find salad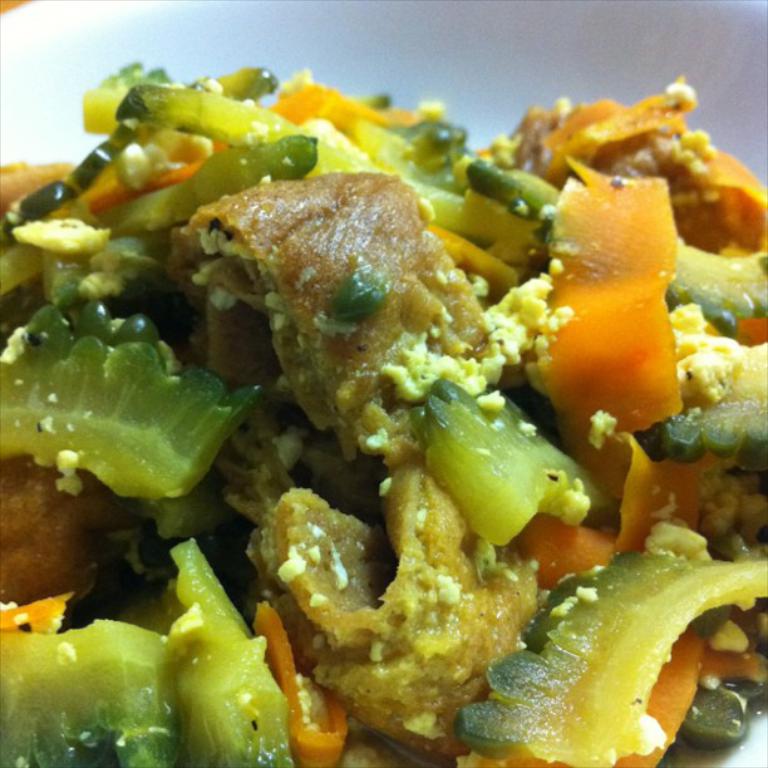
rect(0, 40, 767, 767)
